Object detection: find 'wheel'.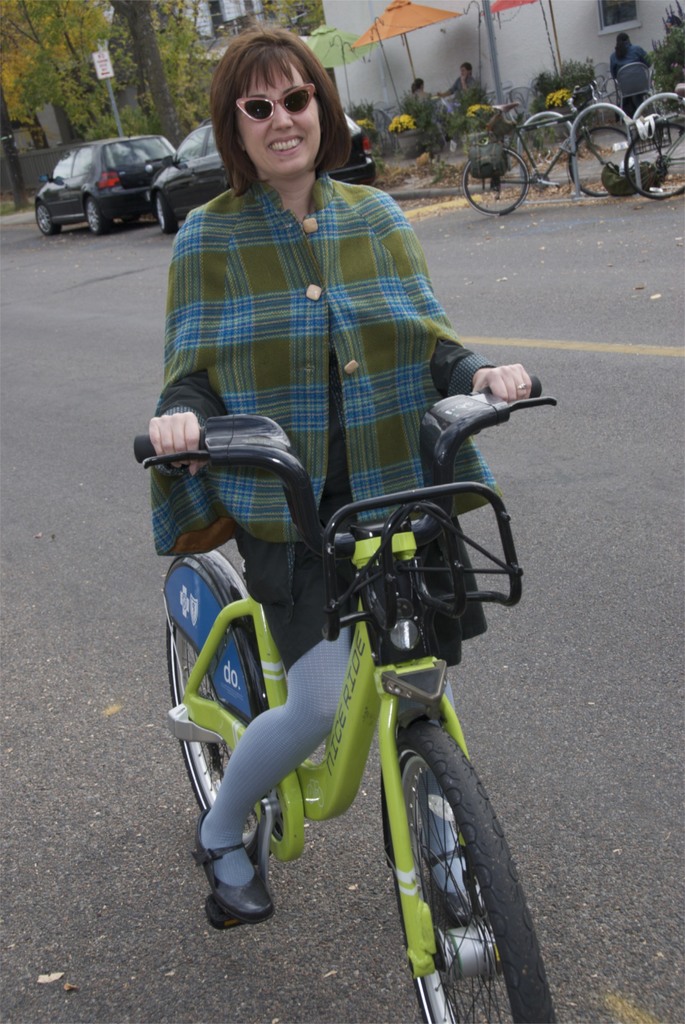
rect(377, 723, 530, 999).
